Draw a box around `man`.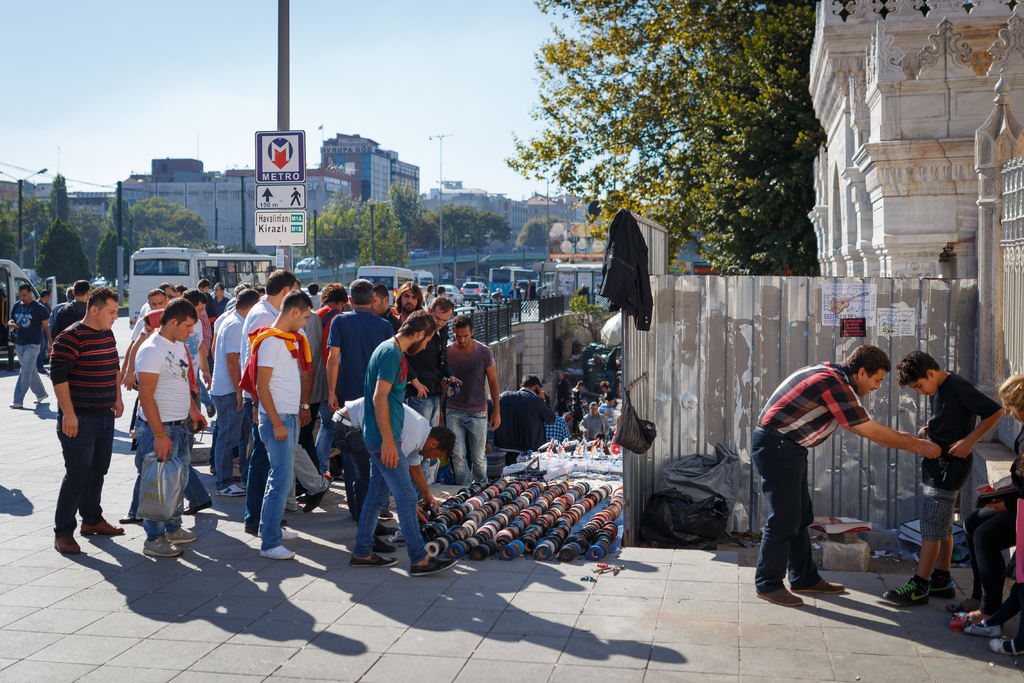
543,391,572,440.
